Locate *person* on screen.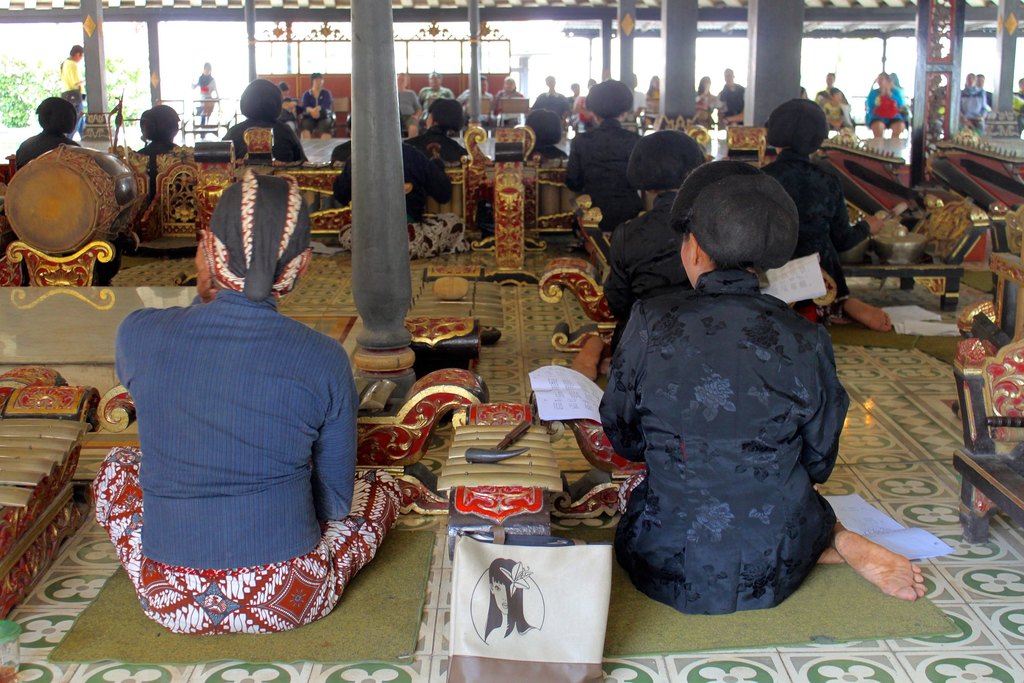
On screen at left=17, top=95, right=79, bottom=171.
